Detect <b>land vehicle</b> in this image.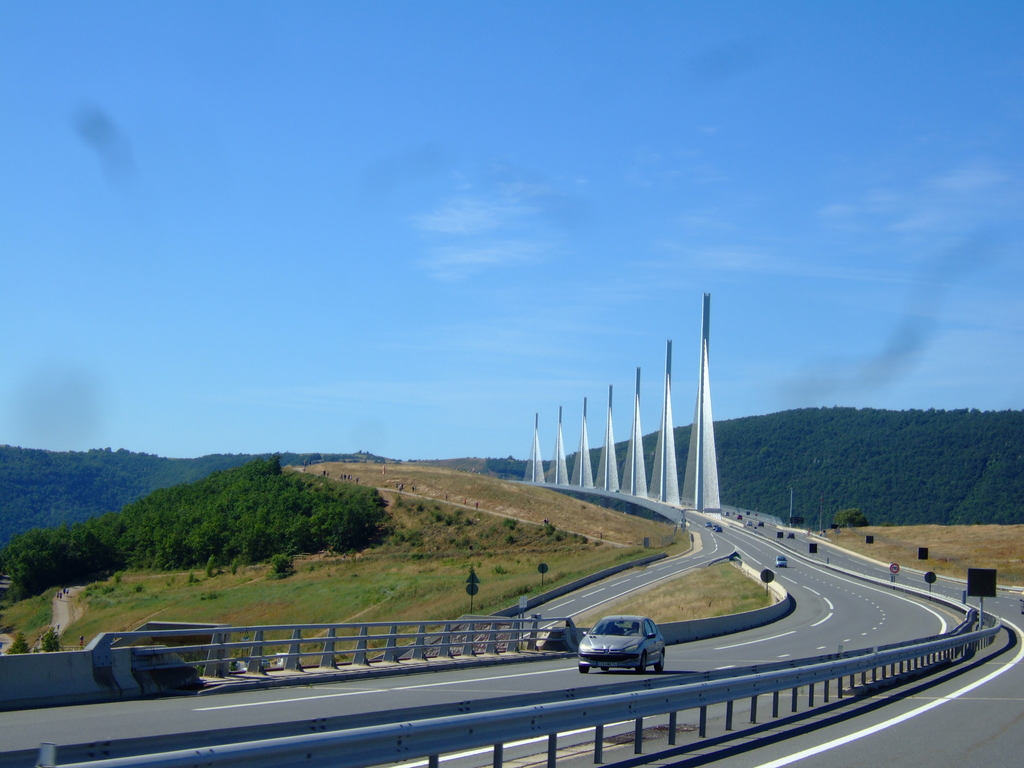
Detection: select_region(779, 558, 785, 566).
